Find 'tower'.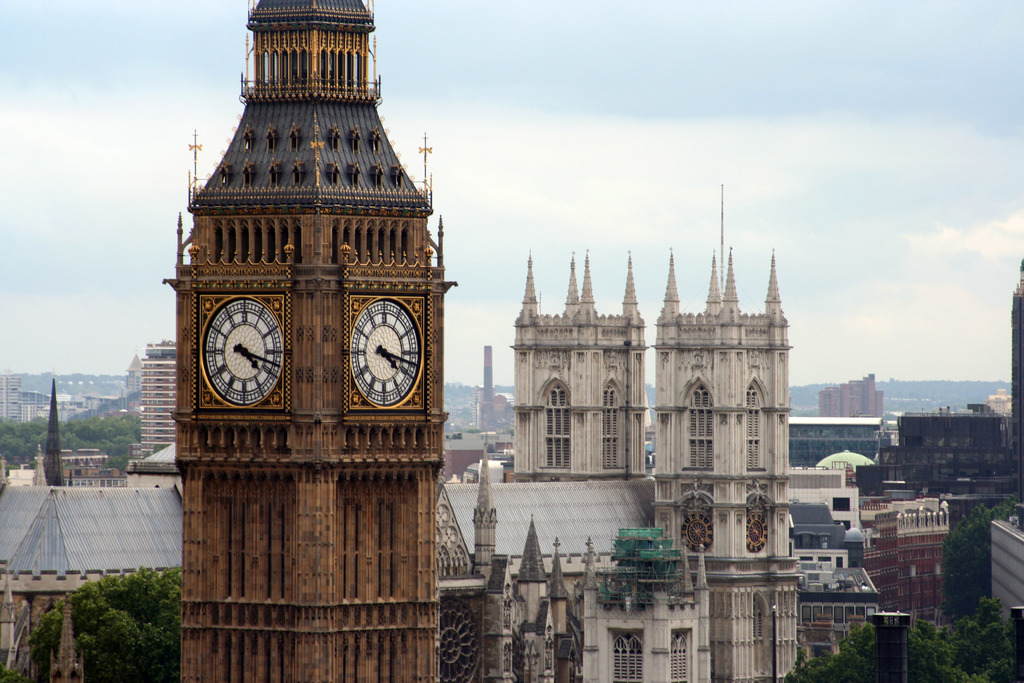
{"left": 38, "top": 385, "right": 67, "bottom": 479}.
